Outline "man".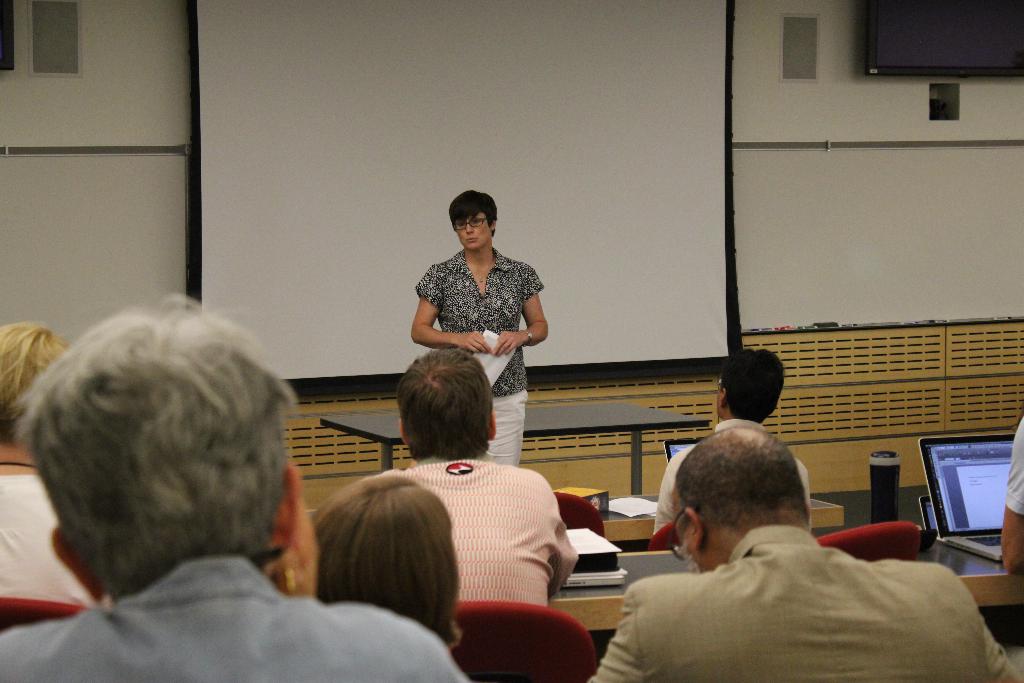
Outline: 1002/411/1023/568.
